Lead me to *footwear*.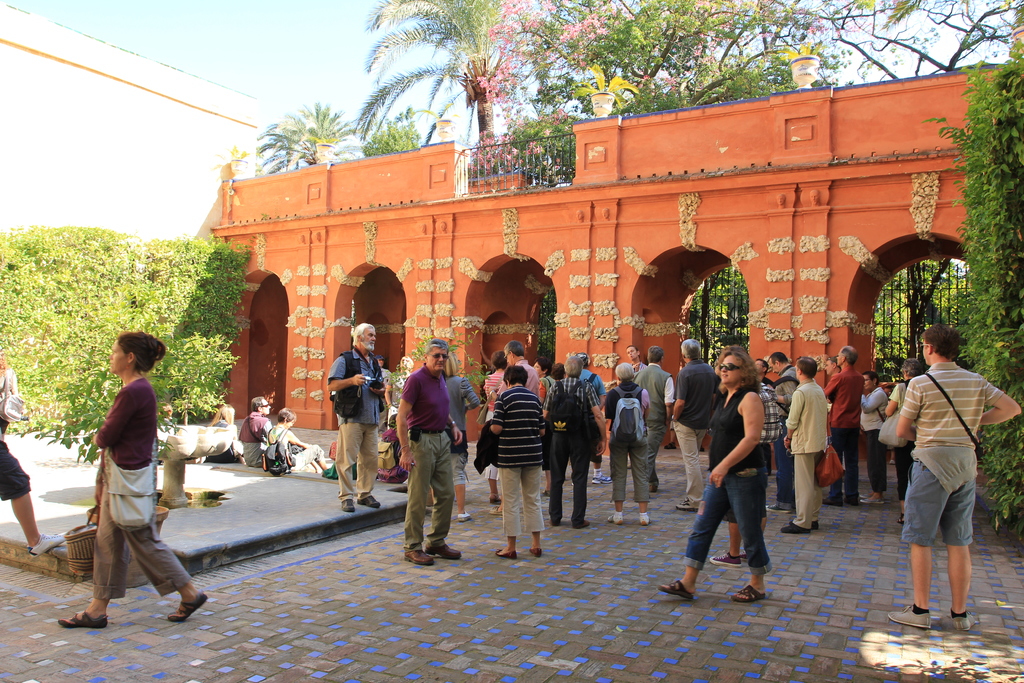
Lead to (x1=531, y1=547, x2=546, y2=557).
